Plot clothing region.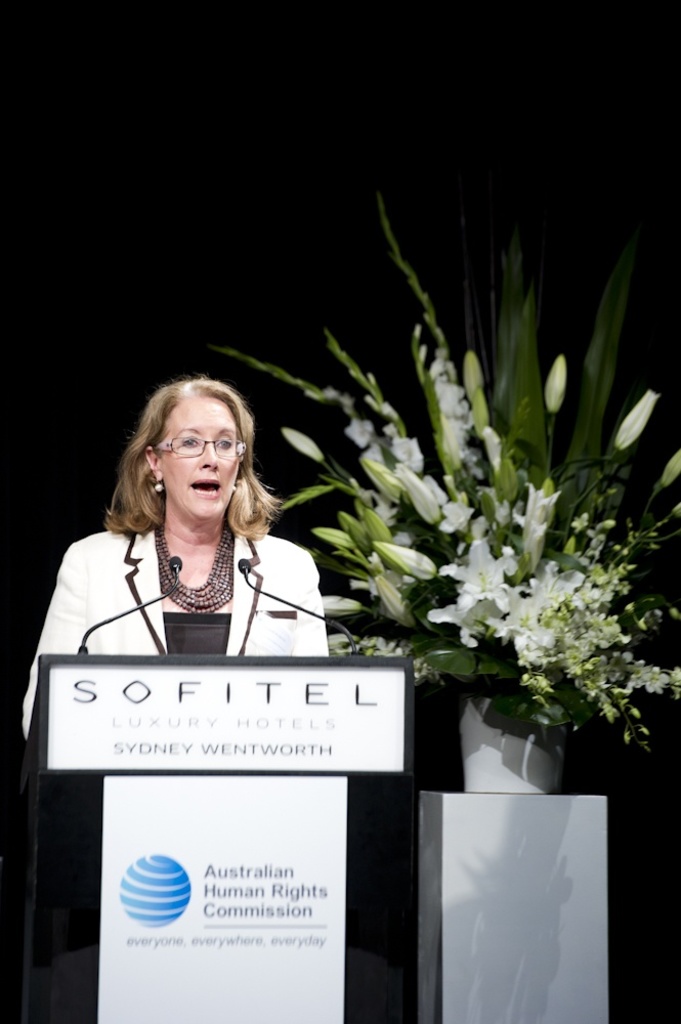
Plotted at locate(41, 534, 344, 666).
